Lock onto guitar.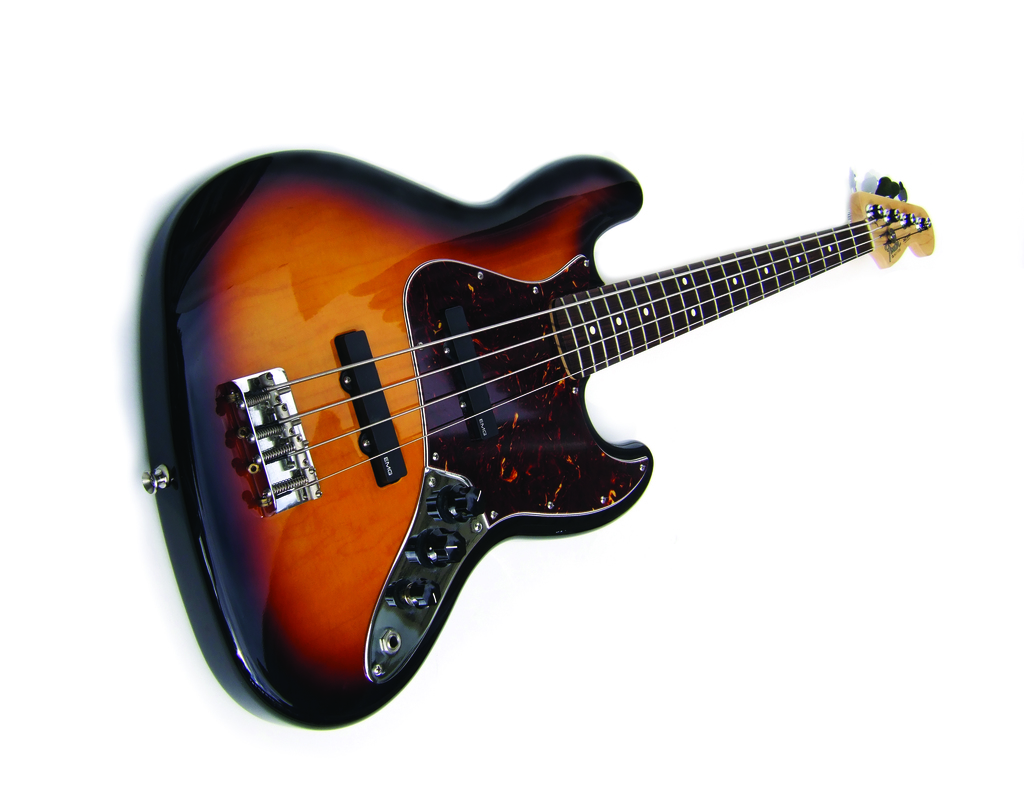
Locked: region(140, 148, 936, 733).
